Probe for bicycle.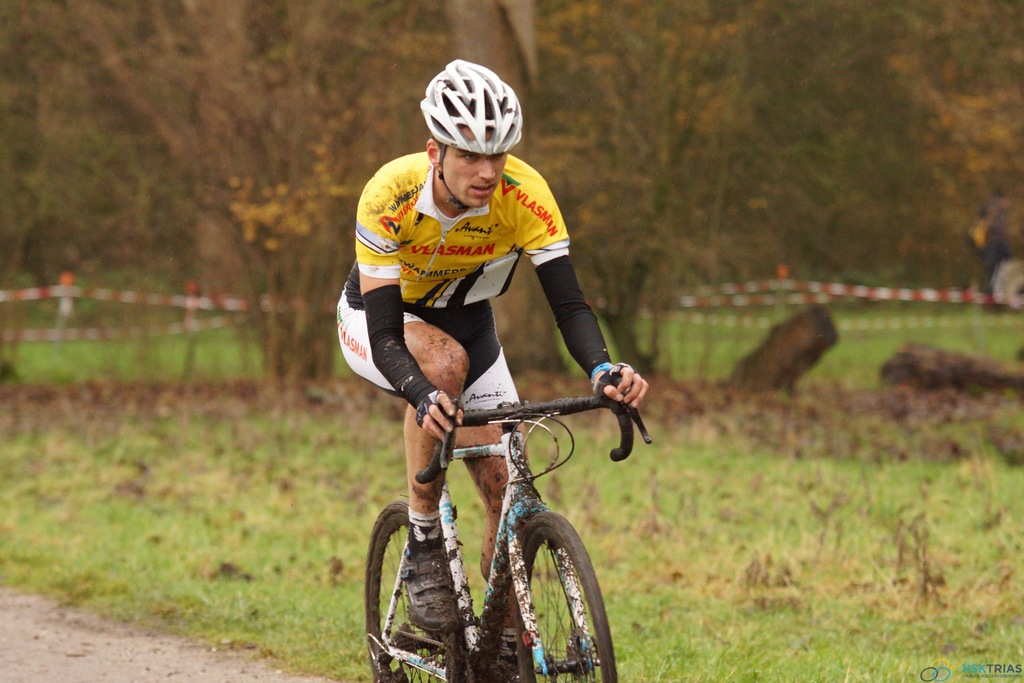
Probe result: rect(347, 339, 634, 673).
